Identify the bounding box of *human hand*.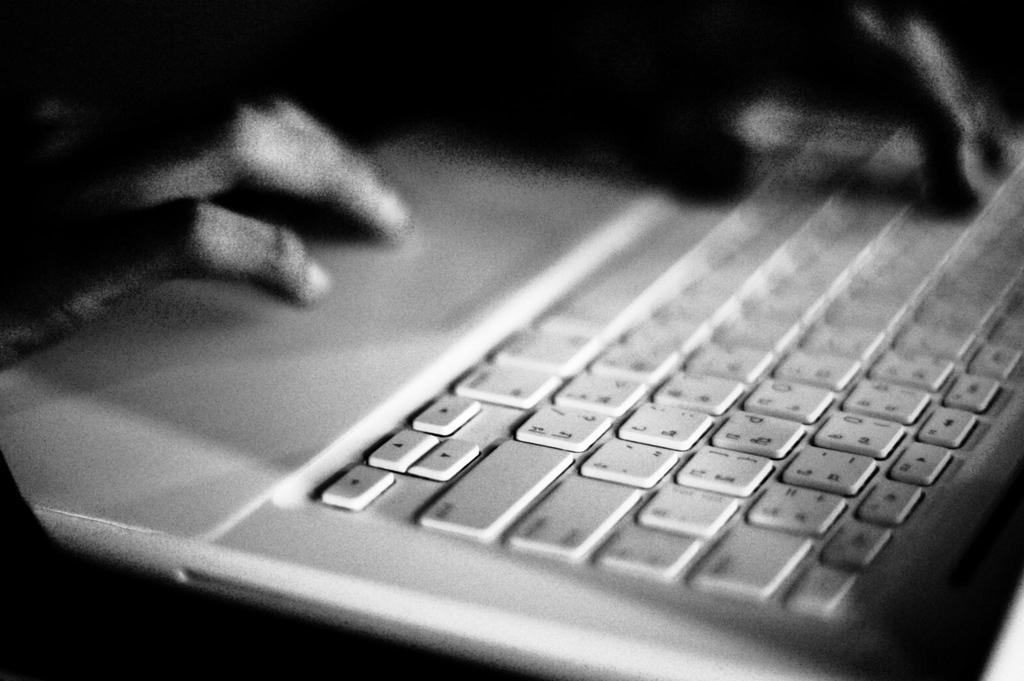
BBox(26, 60, 419, 433).
